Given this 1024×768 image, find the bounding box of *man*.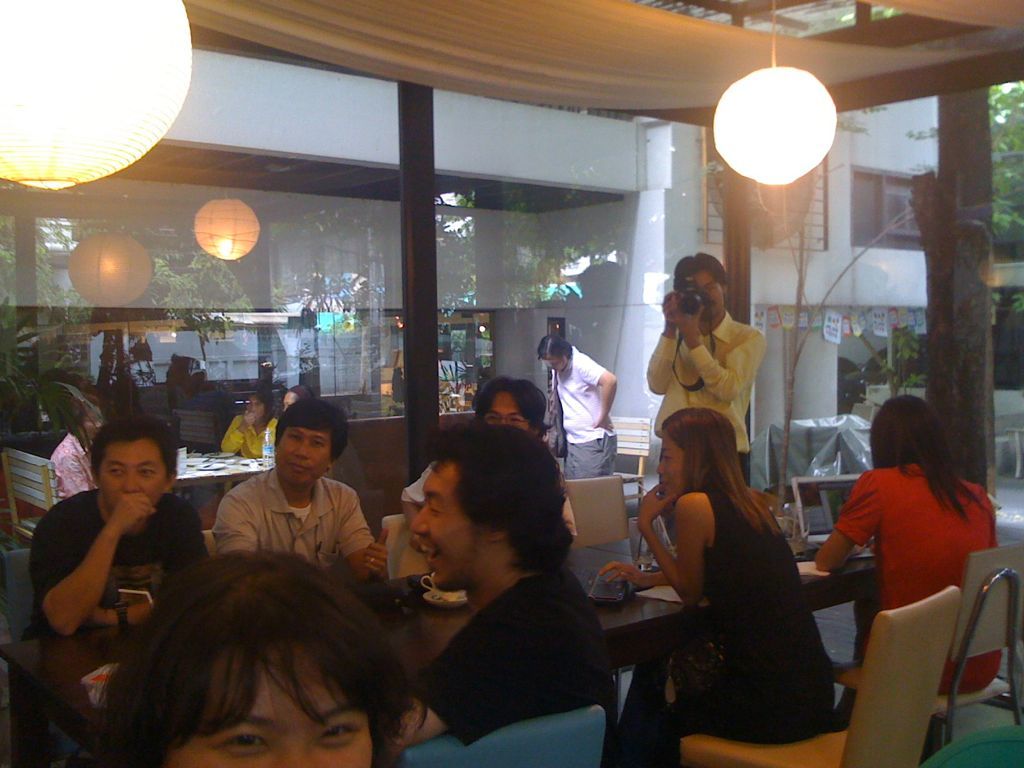
393,374,579,542.
